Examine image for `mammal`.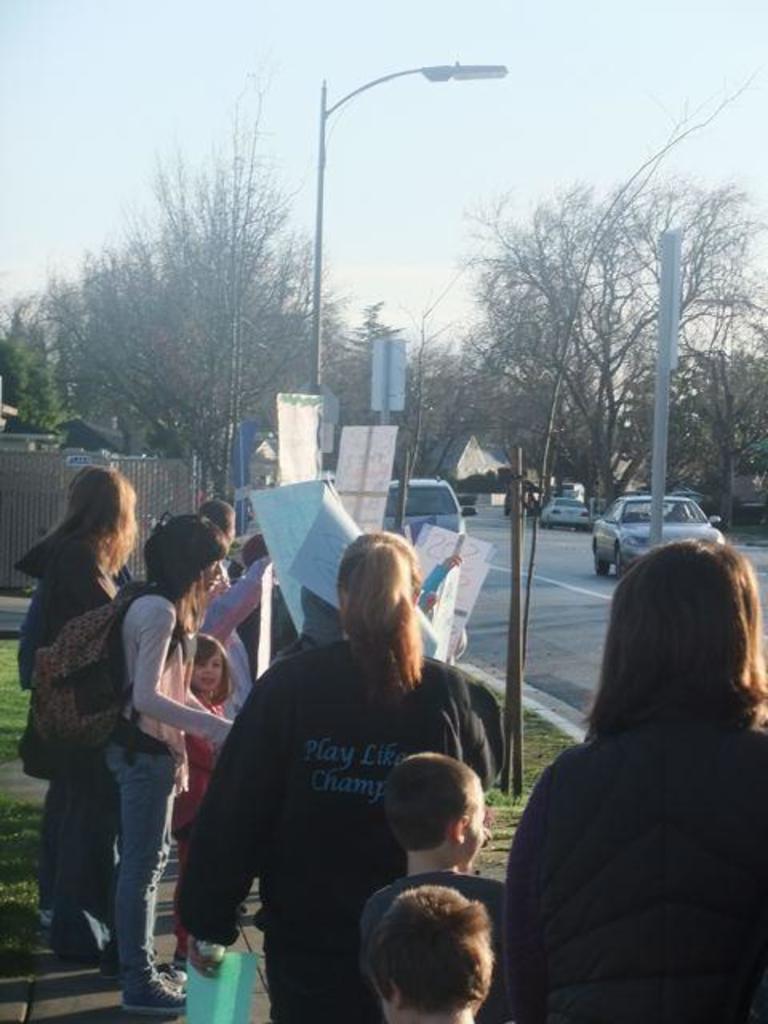
Examination result: l=216, t=501, r=248, b=592.
